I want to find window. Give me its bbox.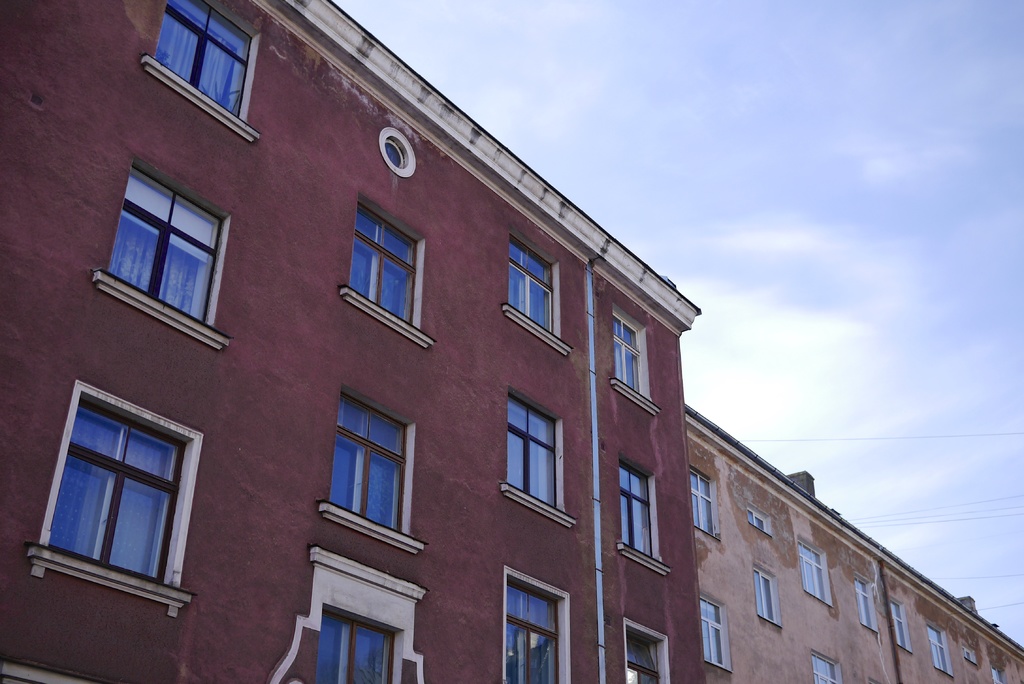
<box>505,395,560,512</box>.
